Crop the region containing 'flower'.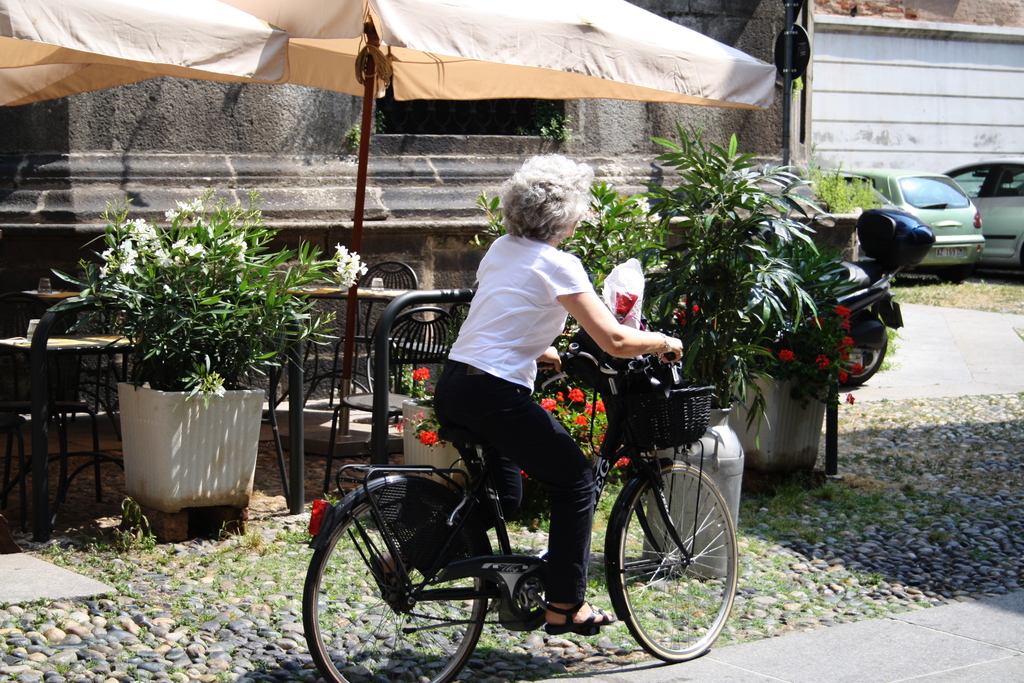
Crop region: 573, 413, 590, 425.
